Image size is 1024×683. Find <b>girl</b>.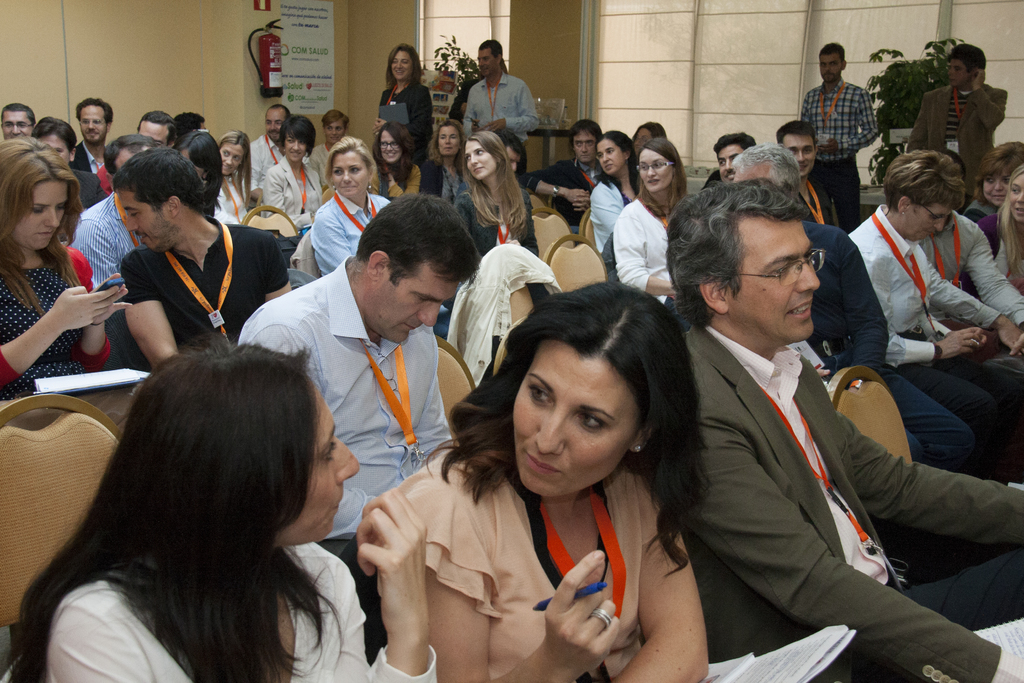
x1=980 y1=169 x2=1023 y2=291.
